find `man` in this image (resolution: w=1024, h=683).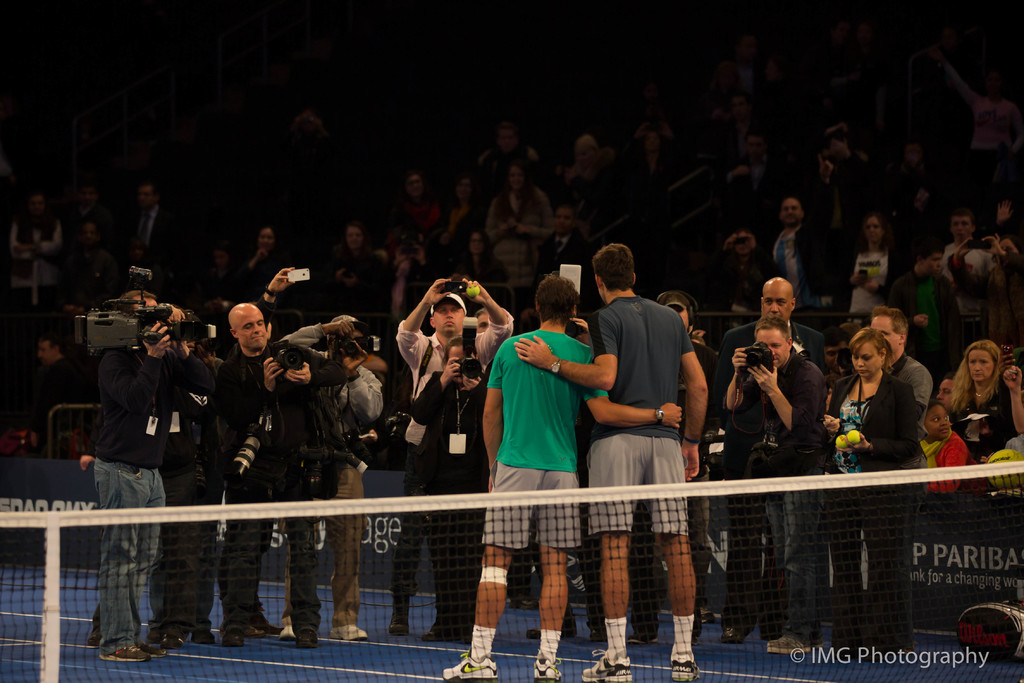
(88, 288, 213, 662).
